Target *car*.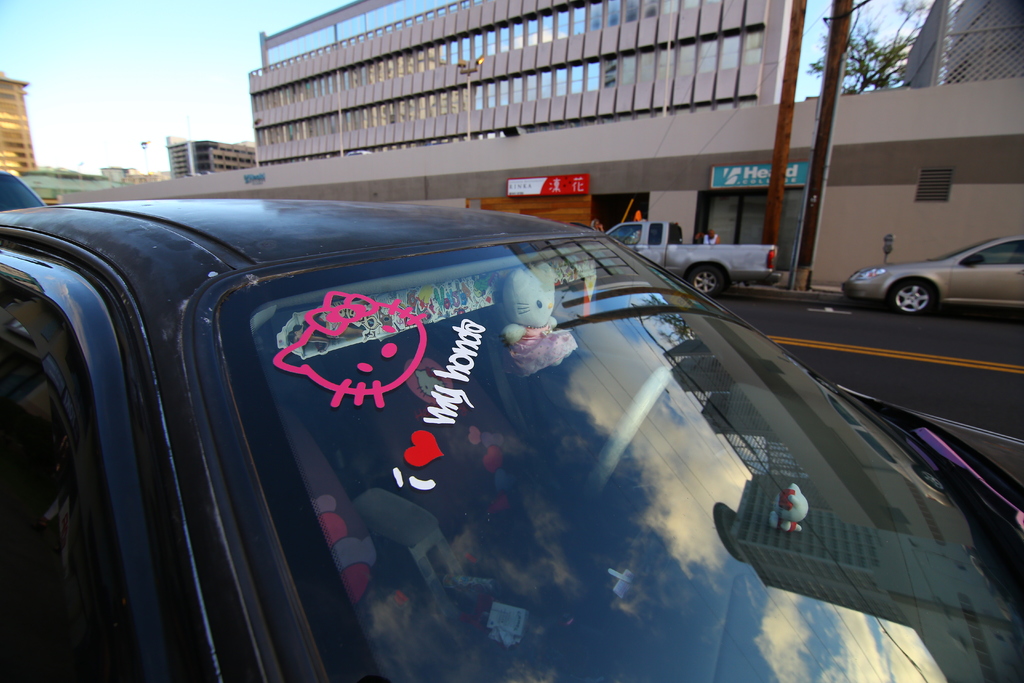
Target region: box=[0, 205, 1023, 682].
